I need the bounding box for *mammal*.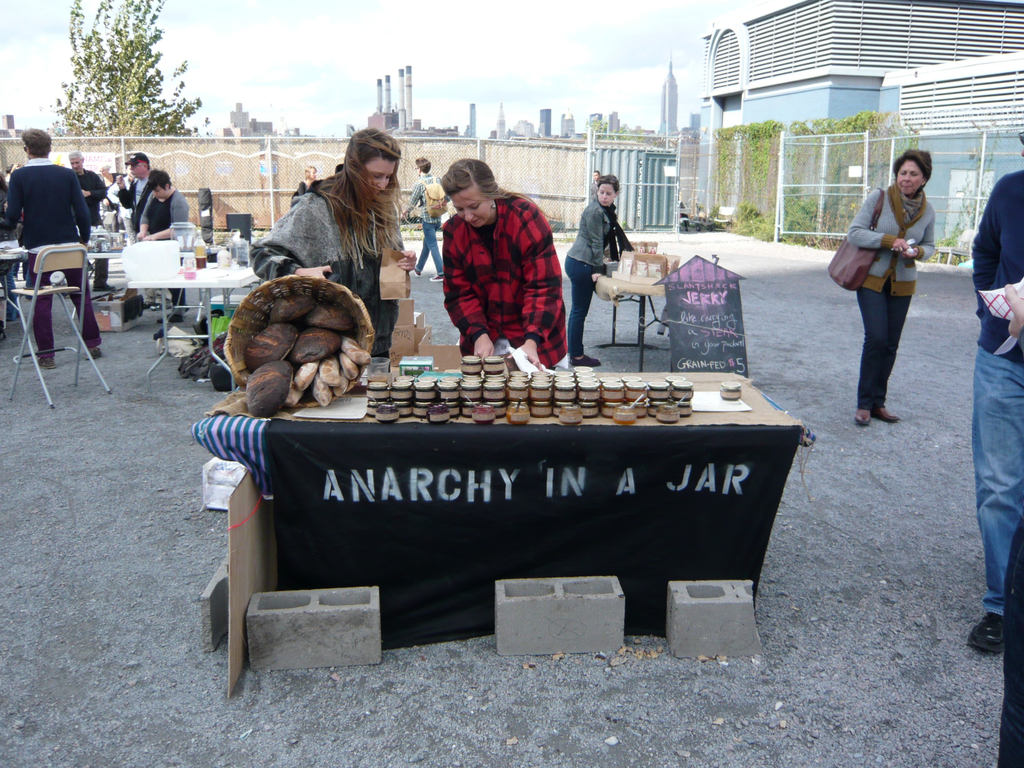
Here it is: (288,164,316,198).
